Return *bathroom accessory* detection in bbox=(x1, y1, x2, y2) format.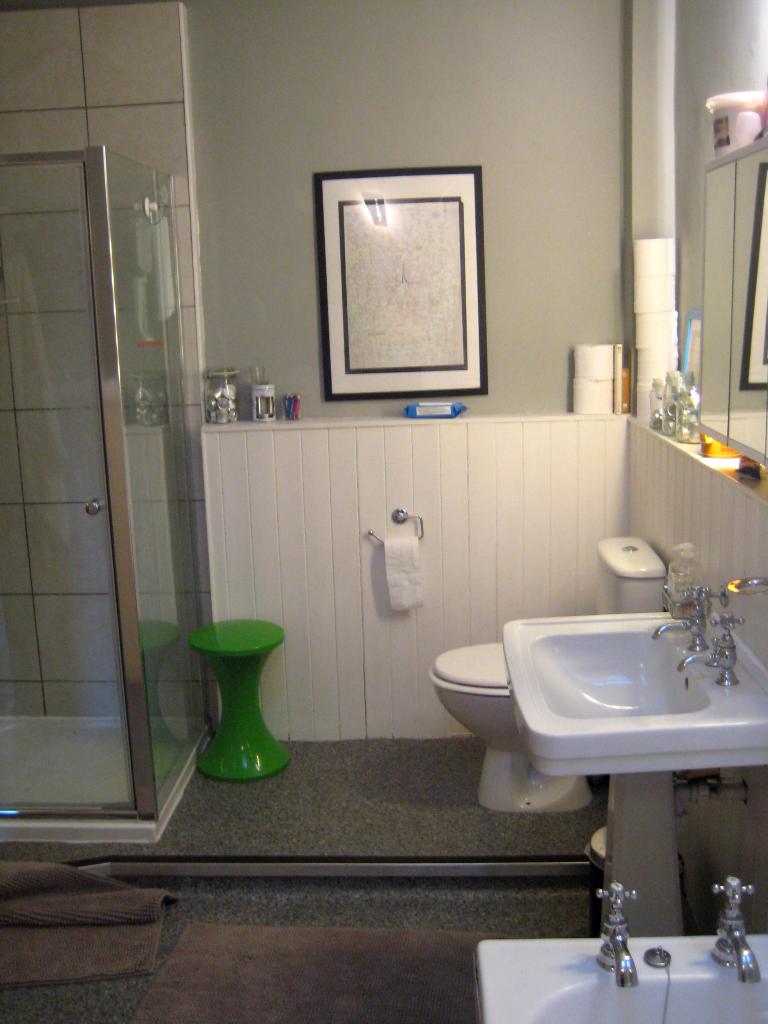
bbox=(429, 533, 670, 818).
